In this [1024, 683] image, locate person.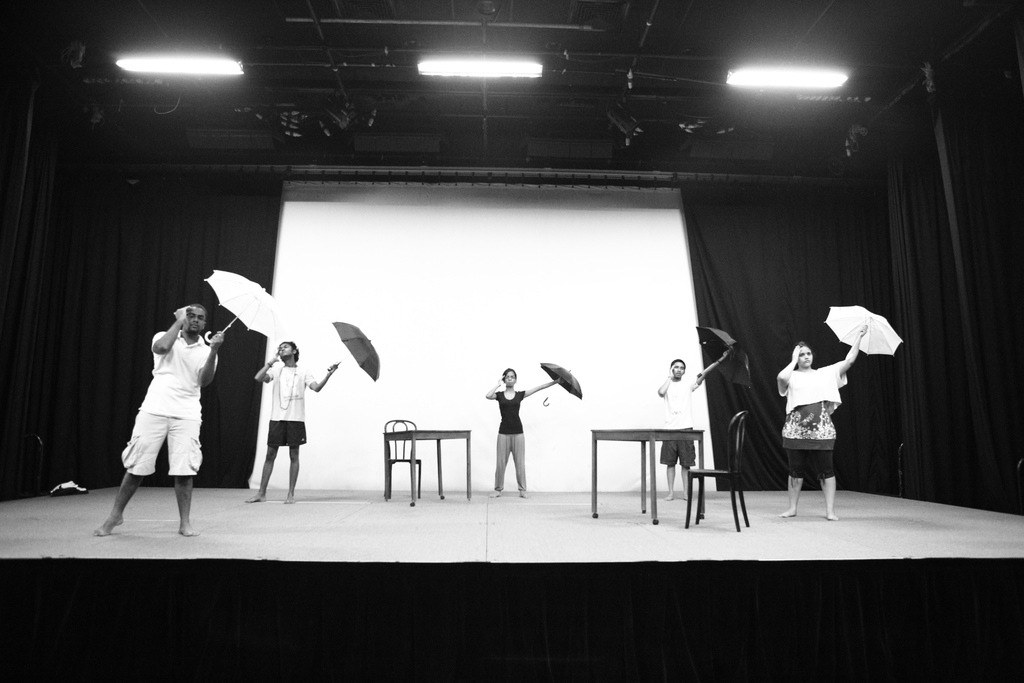
Bounding box: l=486, t=368, r=564, b=498.
